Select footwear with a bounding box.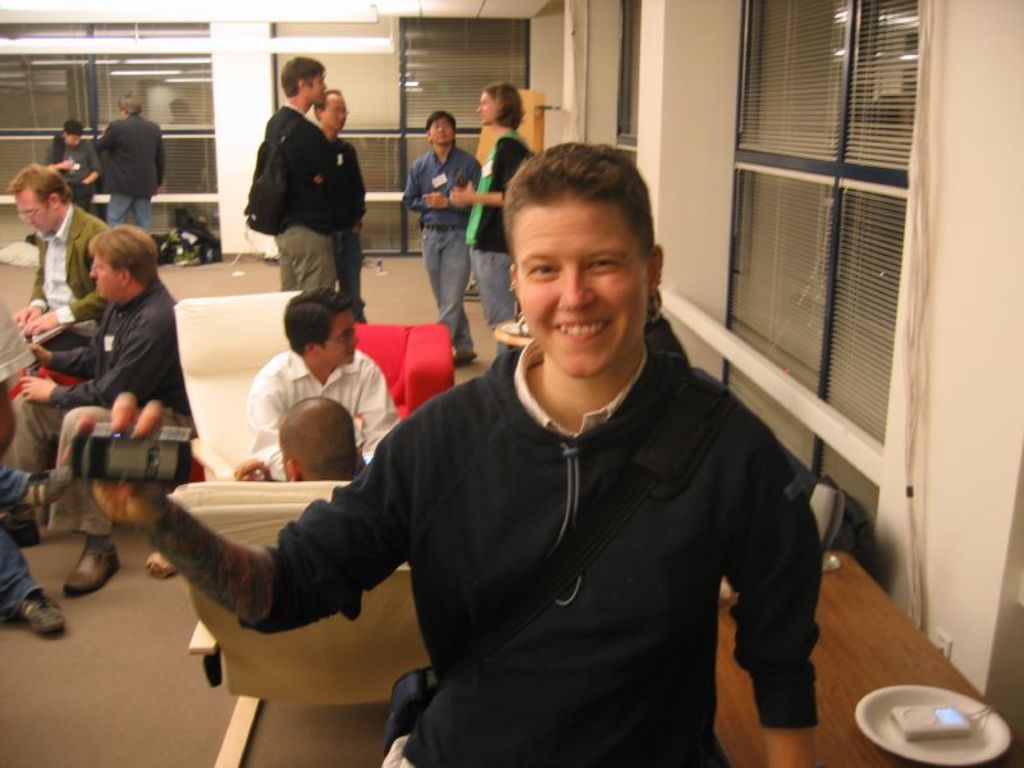
{"left": 61, "top": 545, "right": 122, "bottom": 598}.
